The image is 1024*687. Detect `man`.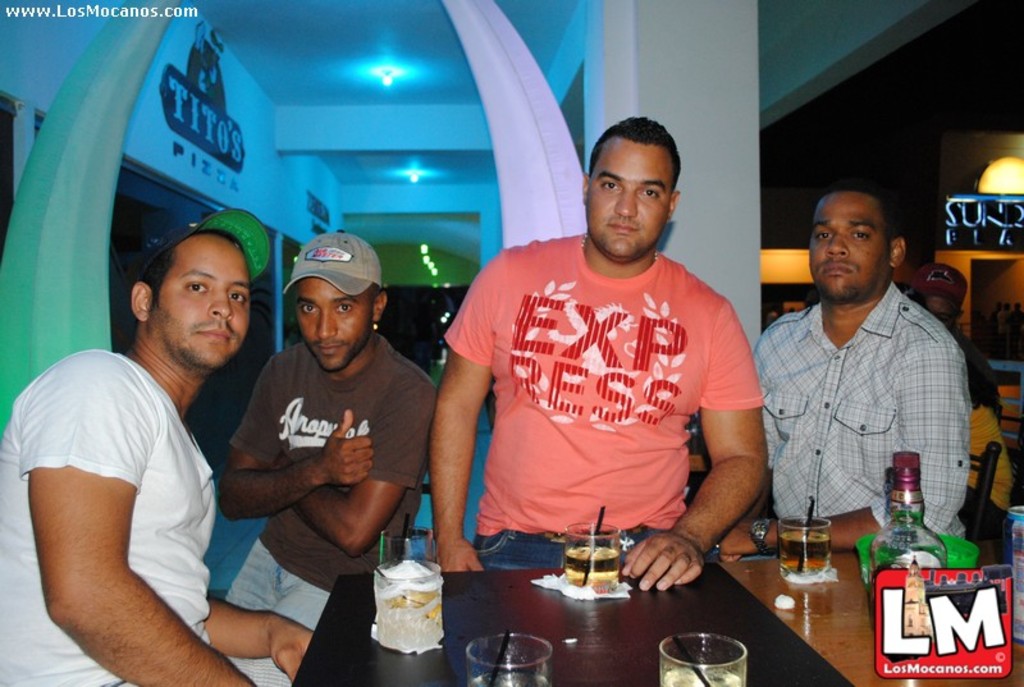
Detection: pyautogui.locateOnScreen(909, 264, 1006, 430).
